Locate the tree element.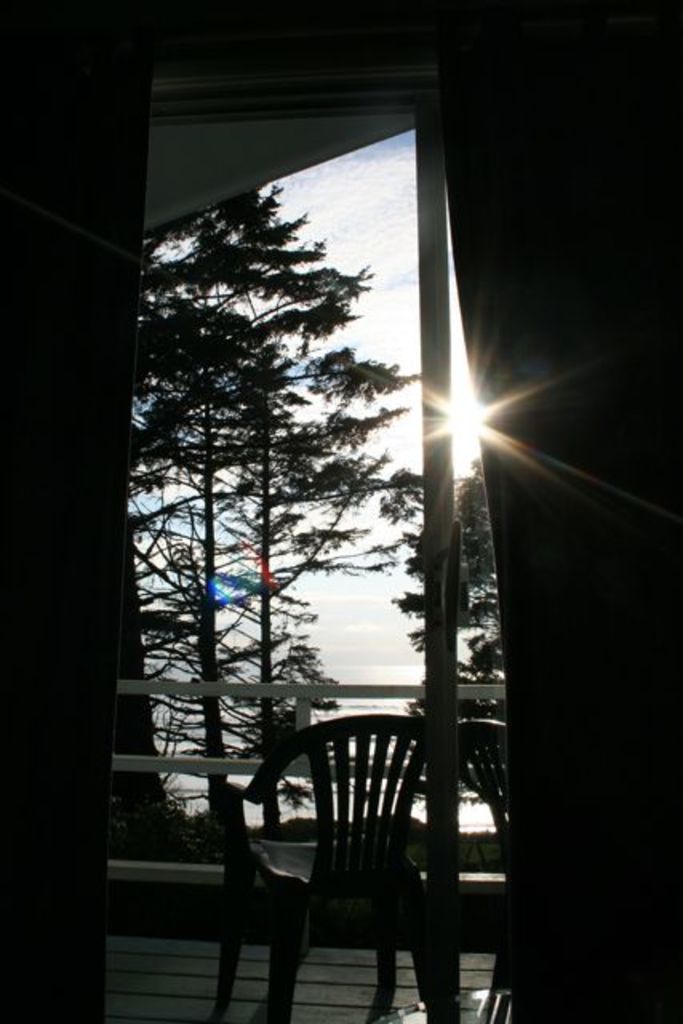
Element bbox: [left=382, top=451, right=518, bottom=758].
